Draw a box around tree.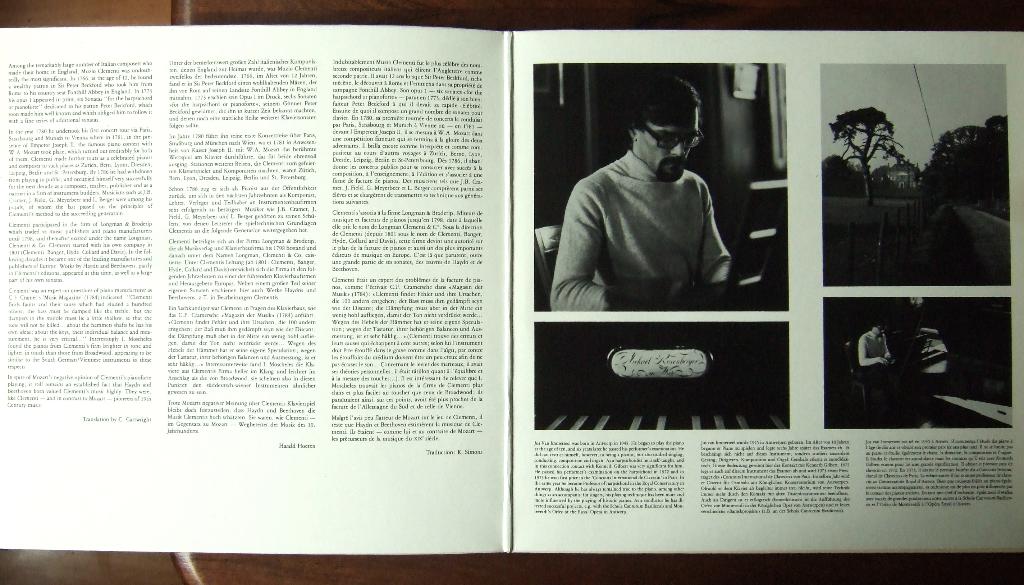
x1=924, y1=96, x2=1005, y2=218.
